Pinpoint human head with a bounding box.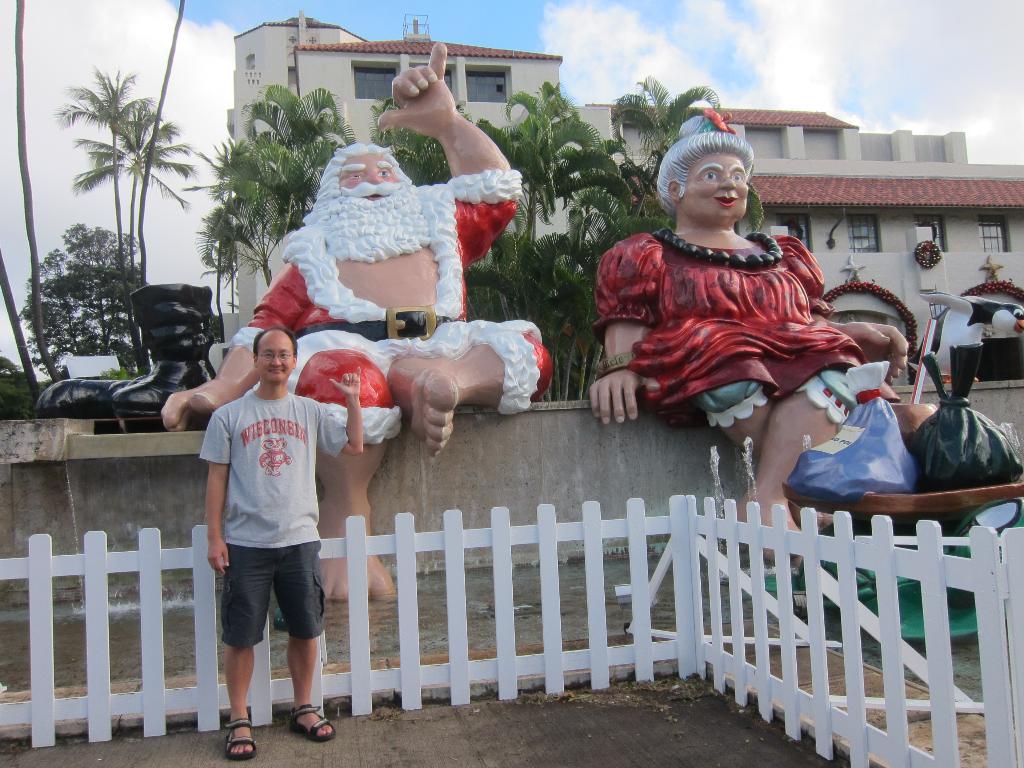
select_region(251, 325, 297, 387).
